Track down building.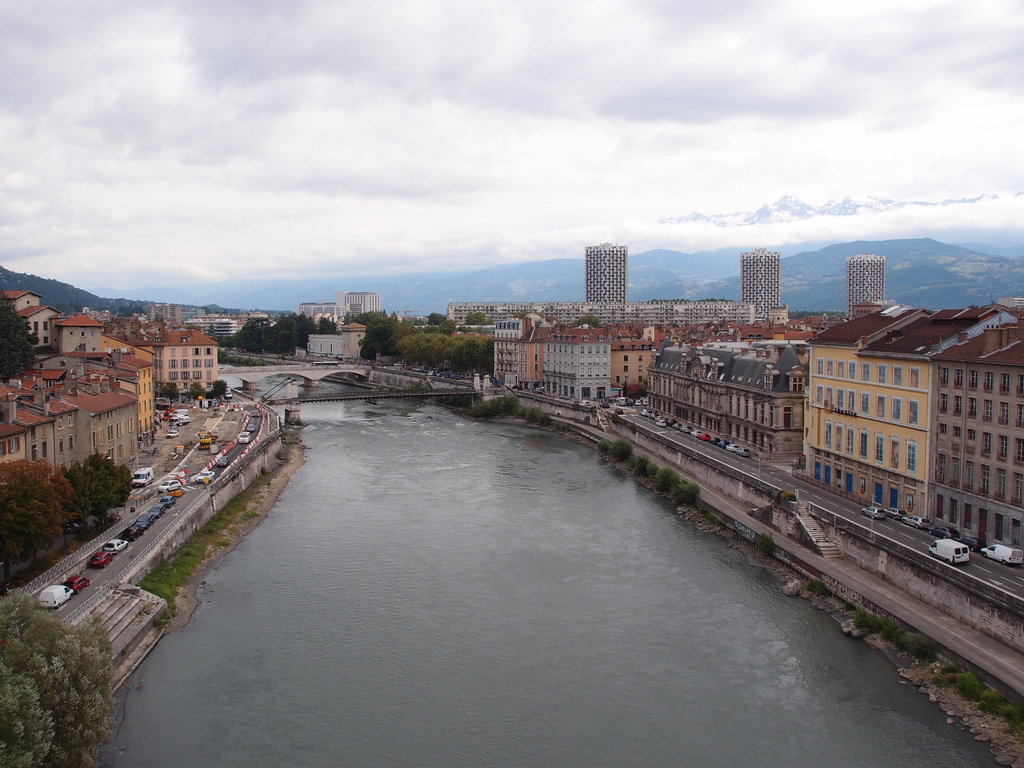
Tracked to [746,247,781,324].
